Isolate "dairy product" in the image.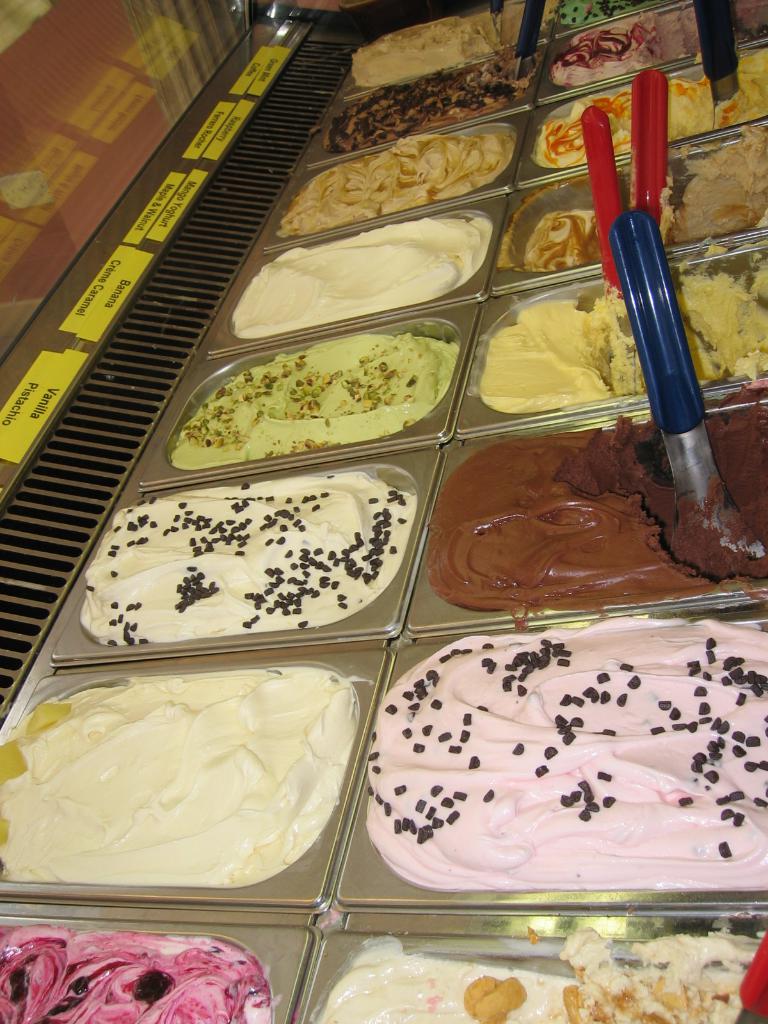
Isolated region: [351, 0, 518, 83].
